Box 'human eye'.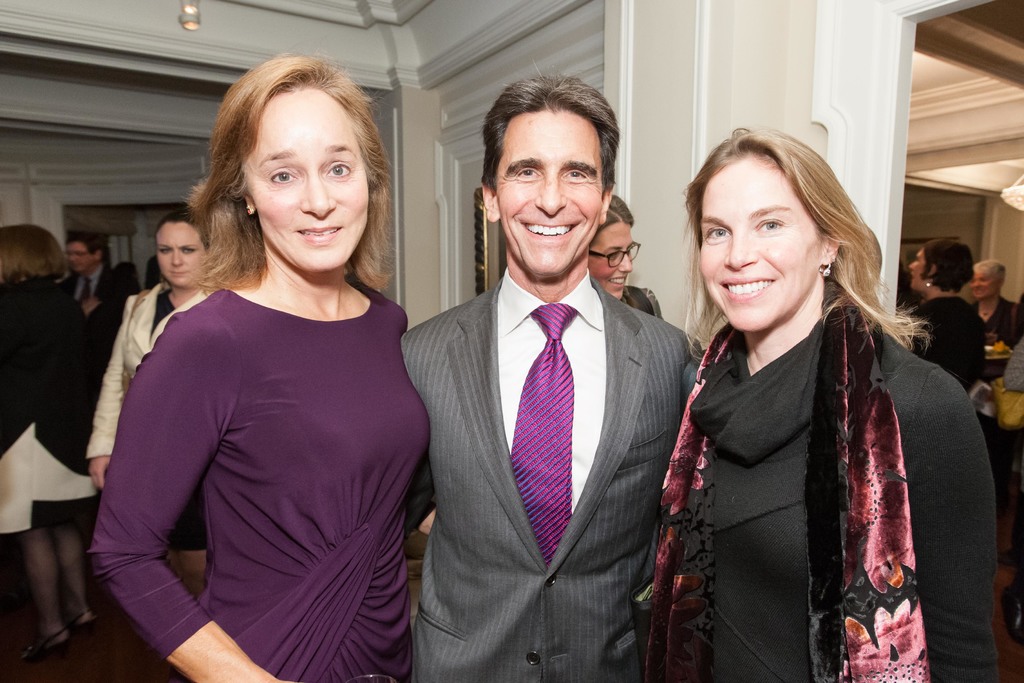
{"x1": 701, "y1": 226, "x2": 732, "y2": 244}.
